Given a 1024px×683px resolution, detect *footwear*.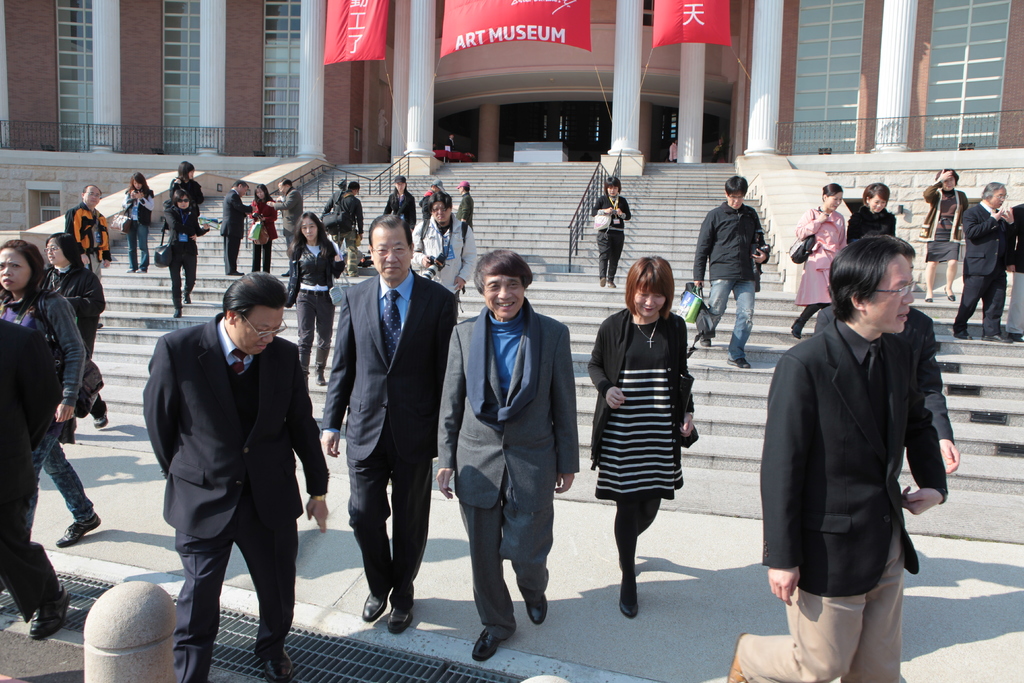
[left=600, top=274, right=605, bottom=288].
